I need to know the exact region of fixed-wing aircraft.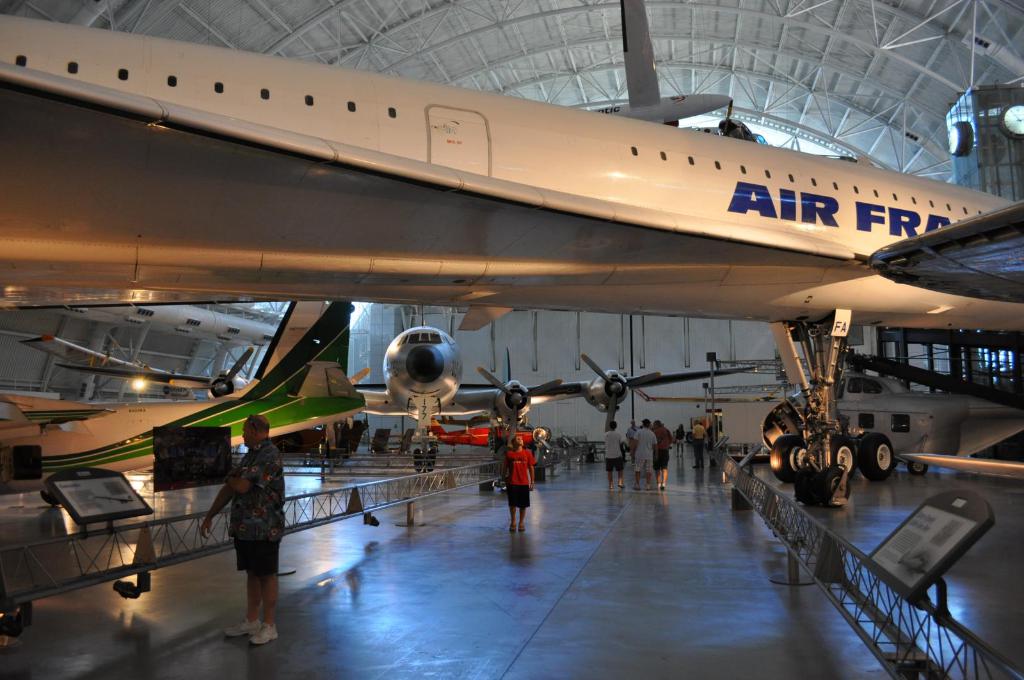
Region: x1=425, y1=416, x2=538, y2=451.
